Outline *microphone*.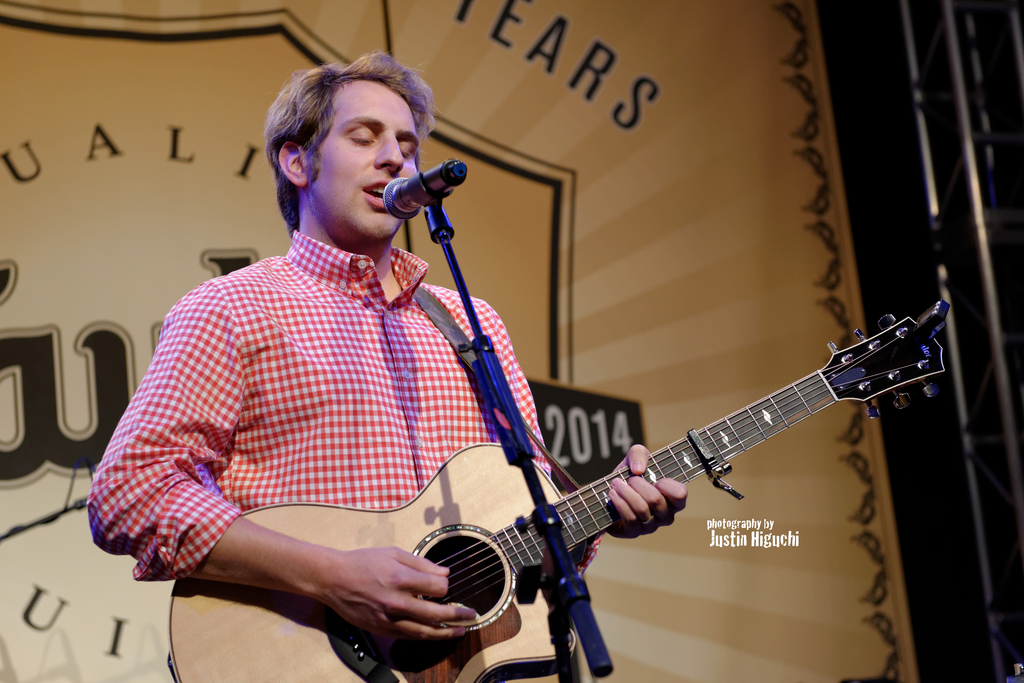
Outline: {"x1": 378, "y1": 152, "x2": 470, "y2": 232}.
